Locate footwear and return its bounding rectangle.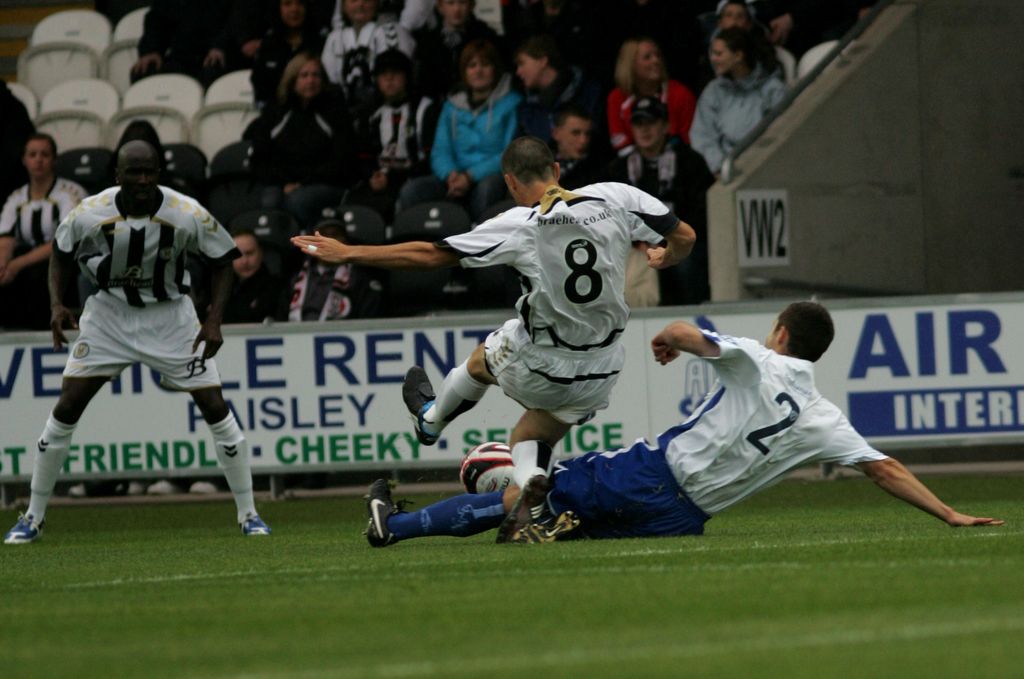
(239, 511, 268, 541).
